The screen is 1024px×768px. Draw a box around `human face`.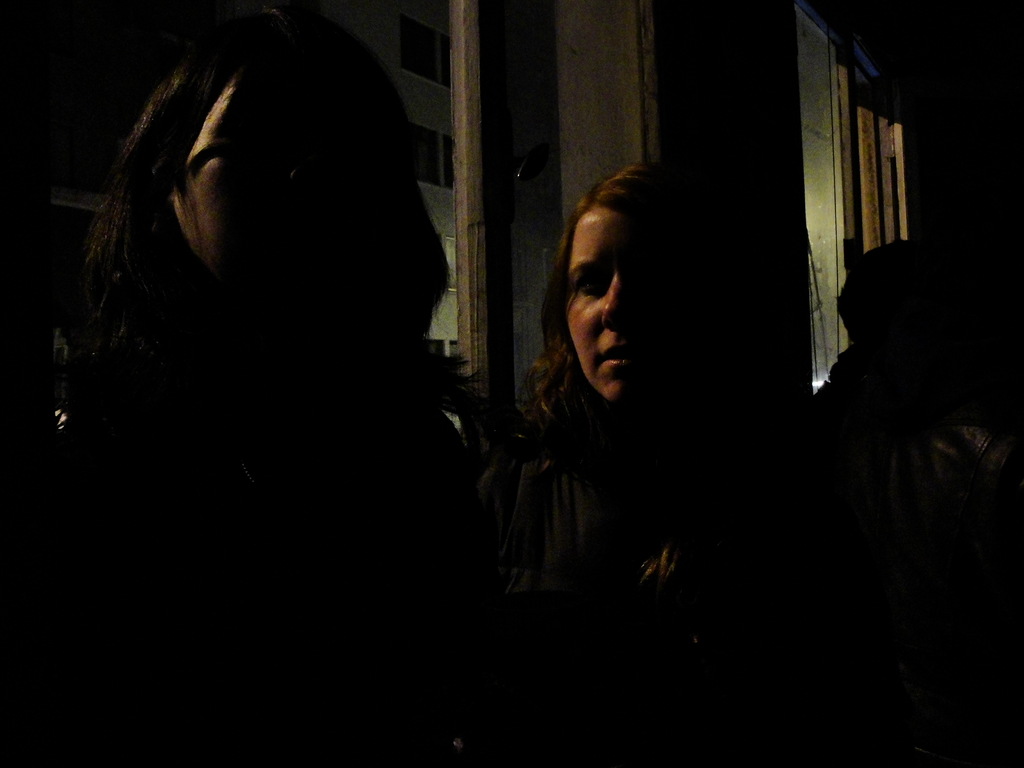
168,49,377,339.
